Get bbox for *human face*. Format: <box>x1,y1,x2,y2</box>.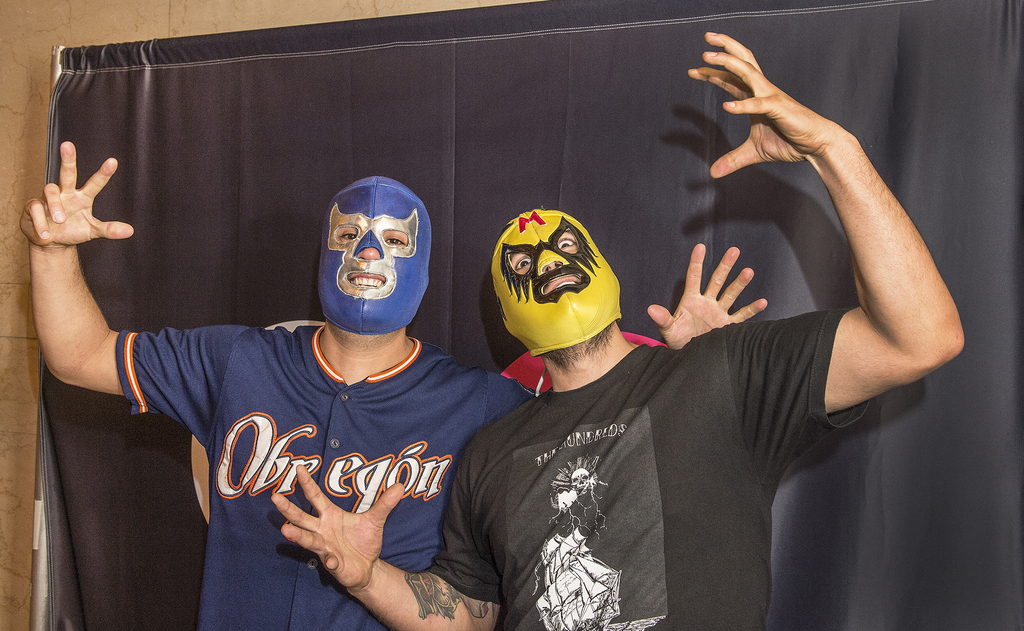
<box>492,212,623,354</box>.
